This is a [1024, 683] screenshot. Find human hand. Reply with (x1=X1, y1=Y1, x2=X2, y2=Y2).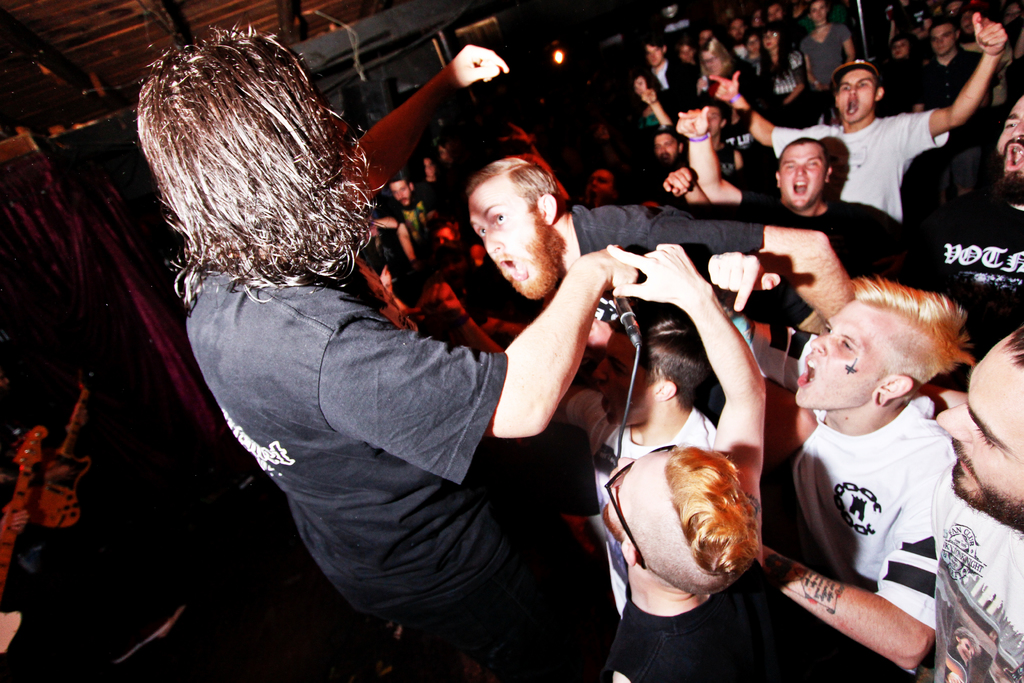
(x1=63, y1=419, x2=83, y2=441).
